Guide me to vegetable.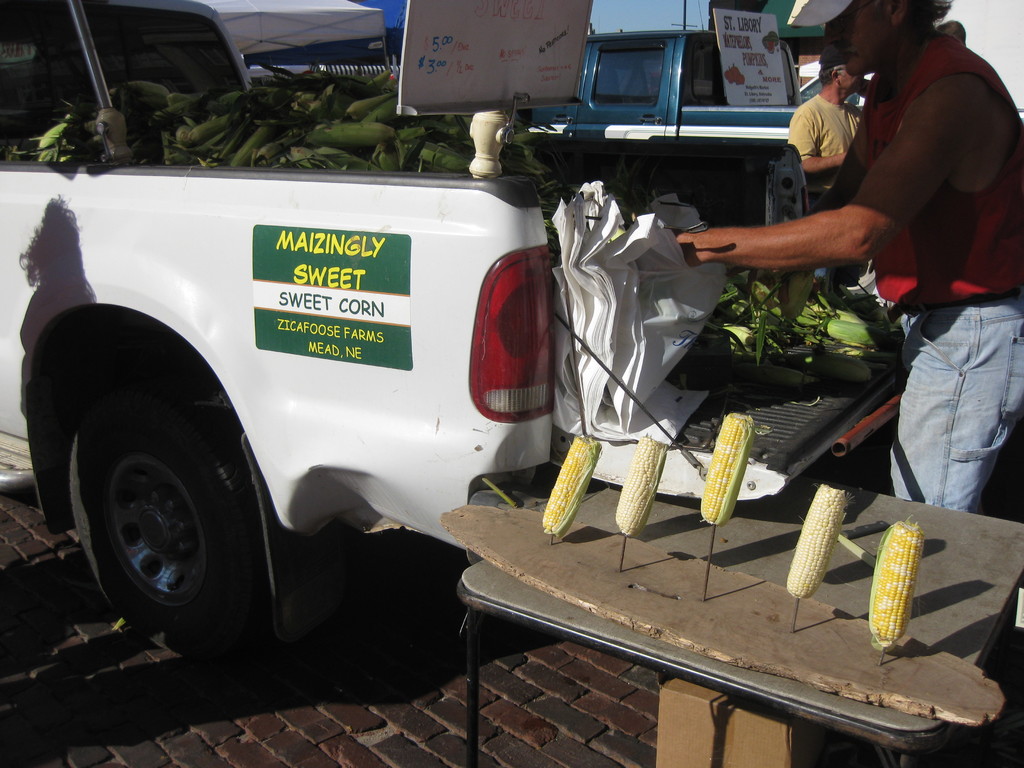
Guidance: select_region(789, 488, 850, 601).
